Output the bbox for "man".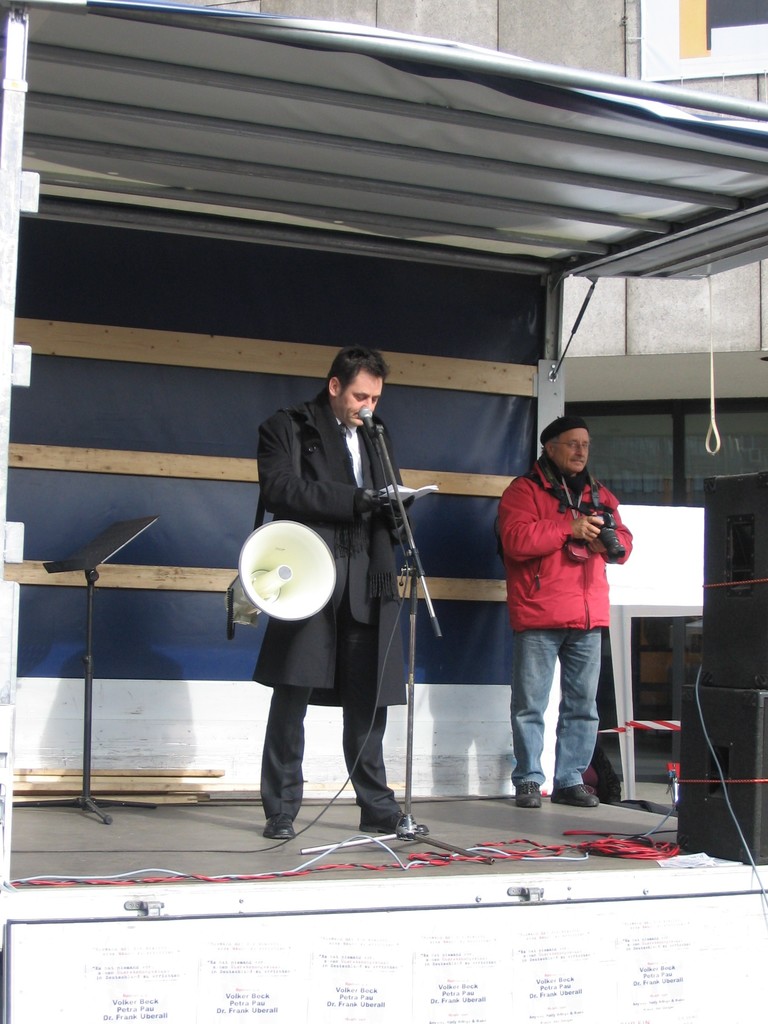
BBox(490, 414, 637, 817).
